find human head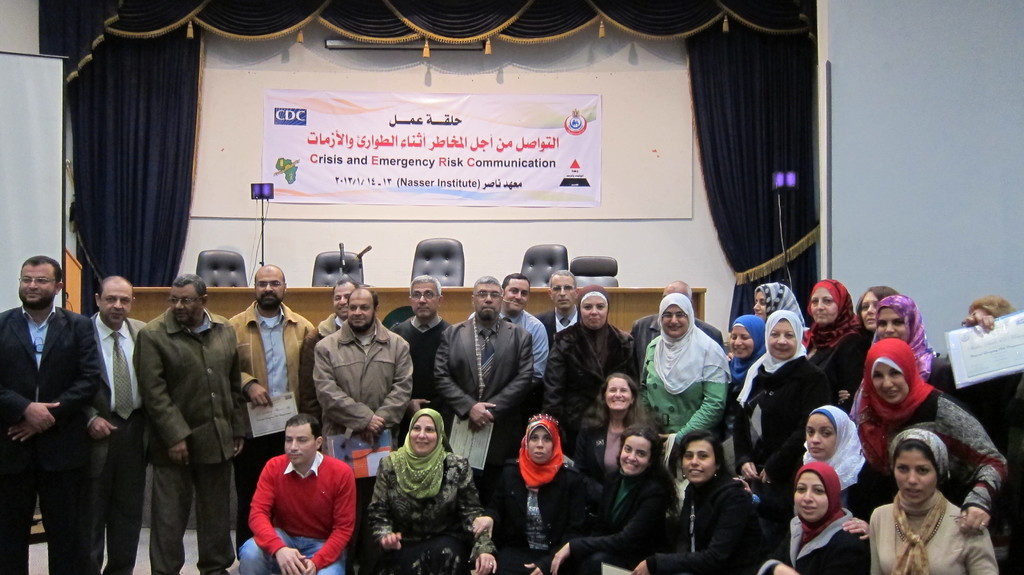
x1=332, y1=277, x2=360, y2=319
